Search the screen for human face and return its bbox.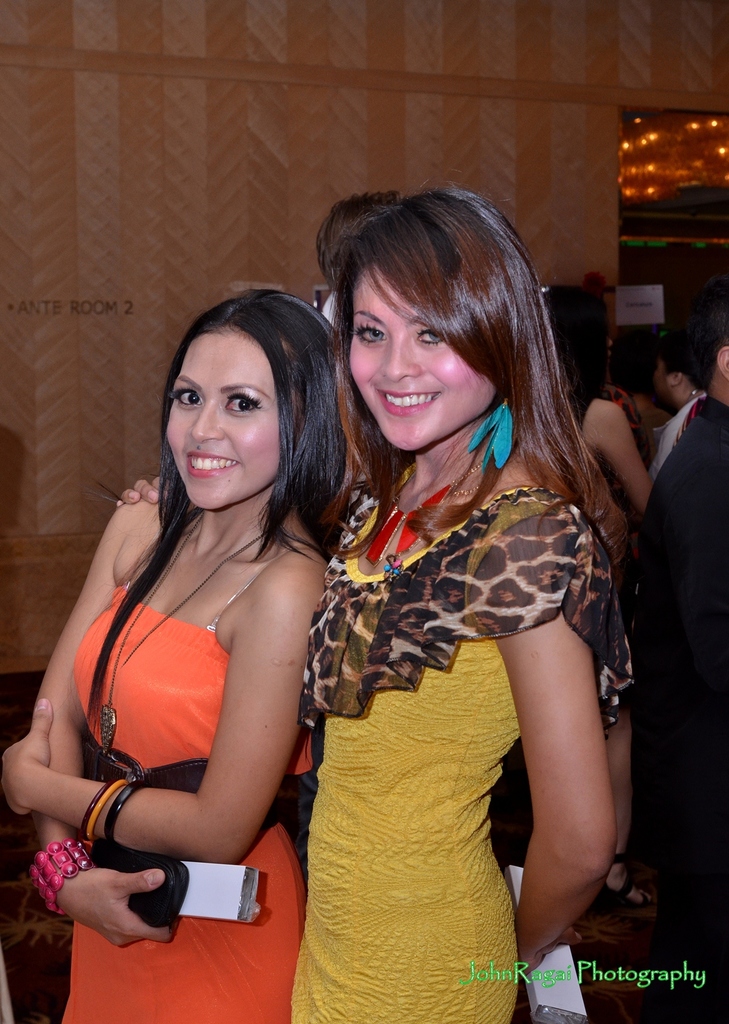
Found: (x1=653, y1=356, x2=682, y2=410).
